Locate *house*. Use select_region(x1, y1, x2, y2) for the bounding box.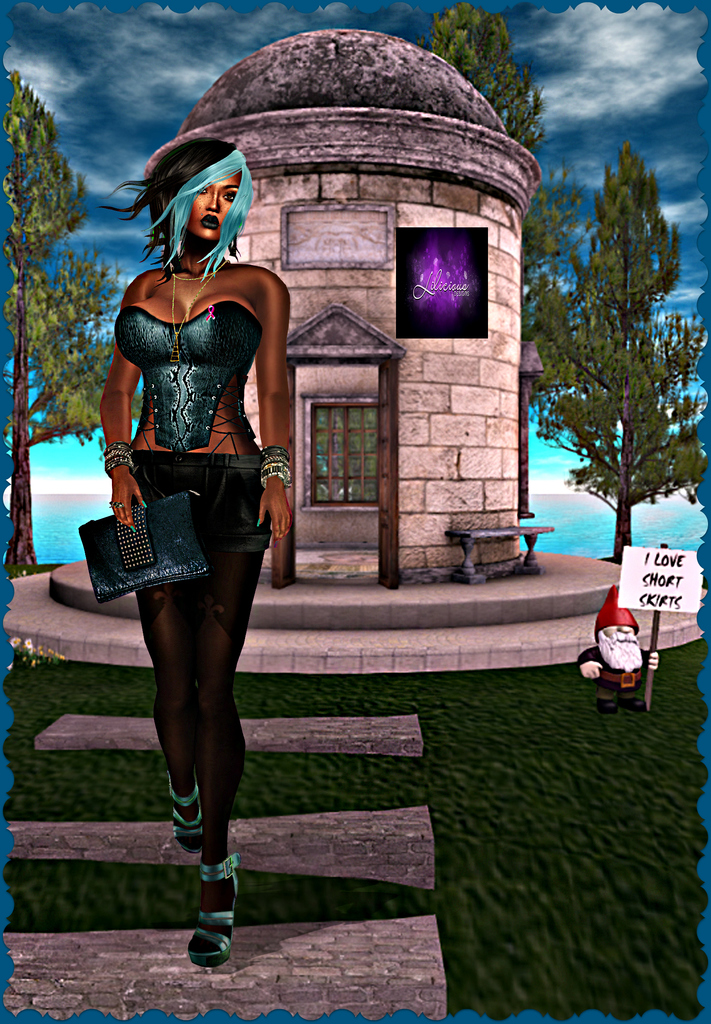
select_region(148, 31, 542, 568).
